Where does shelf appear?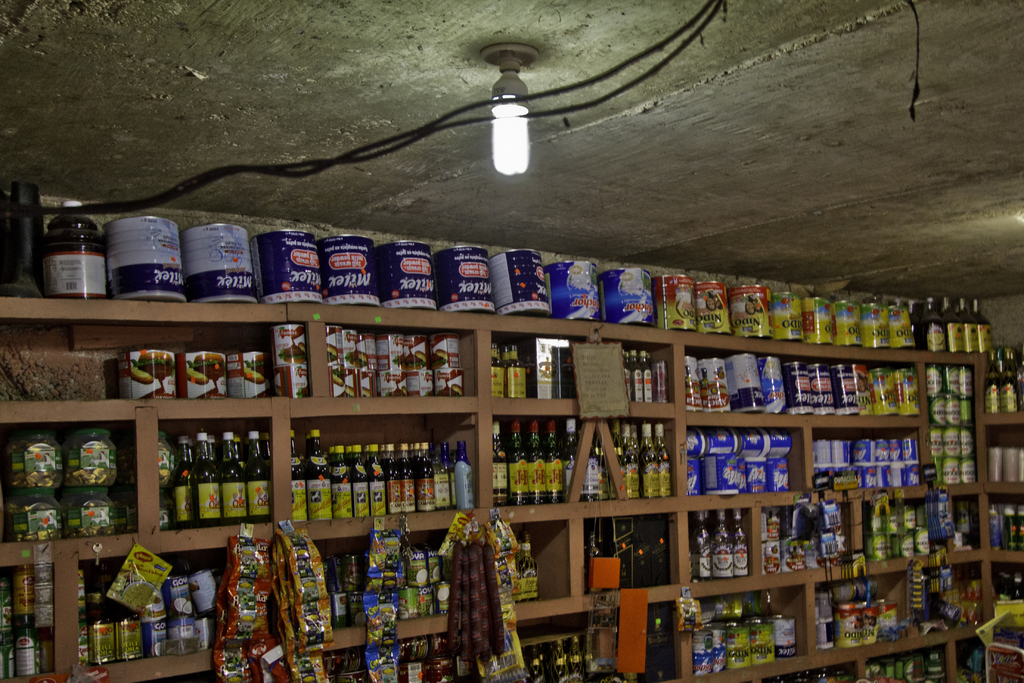
Appears at x1=0 y1=290 x2=503 y2=427.
